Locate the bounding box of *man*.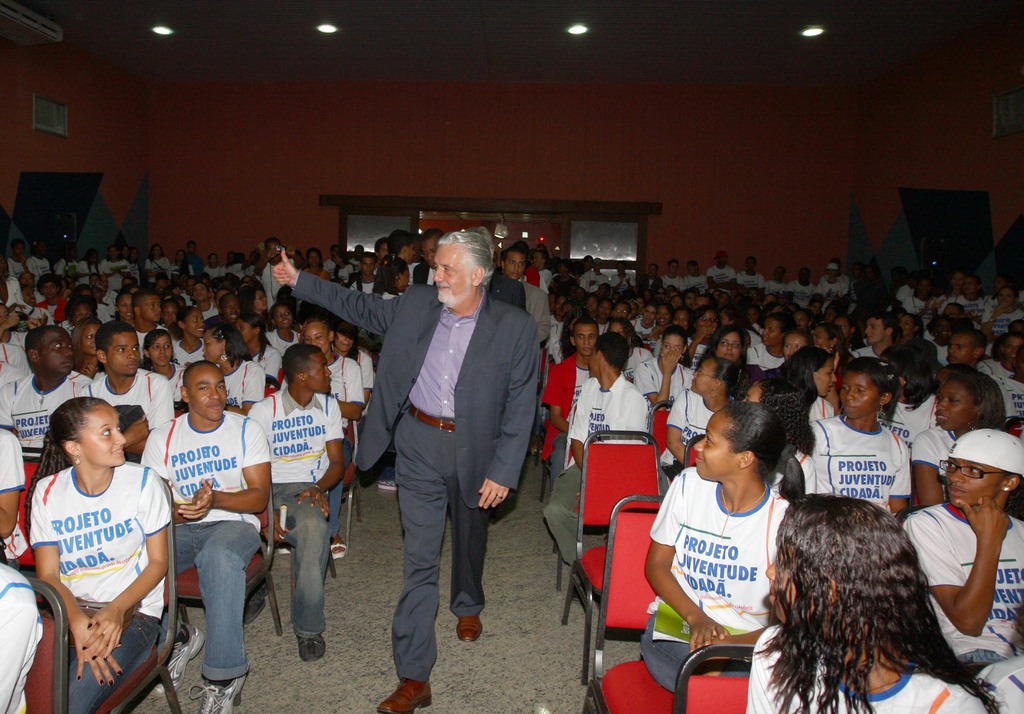
Bounding box: (249,340,348,671).
